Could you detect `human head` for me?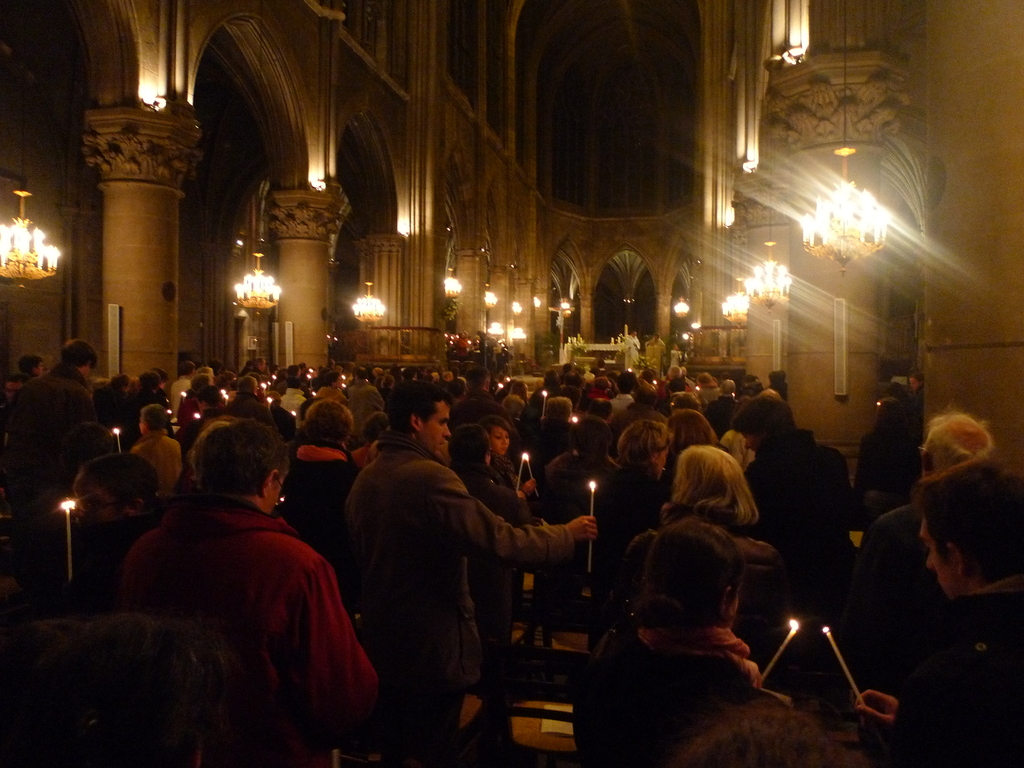
Detection result: (left=740, top=376, right=763, bottom=393).
